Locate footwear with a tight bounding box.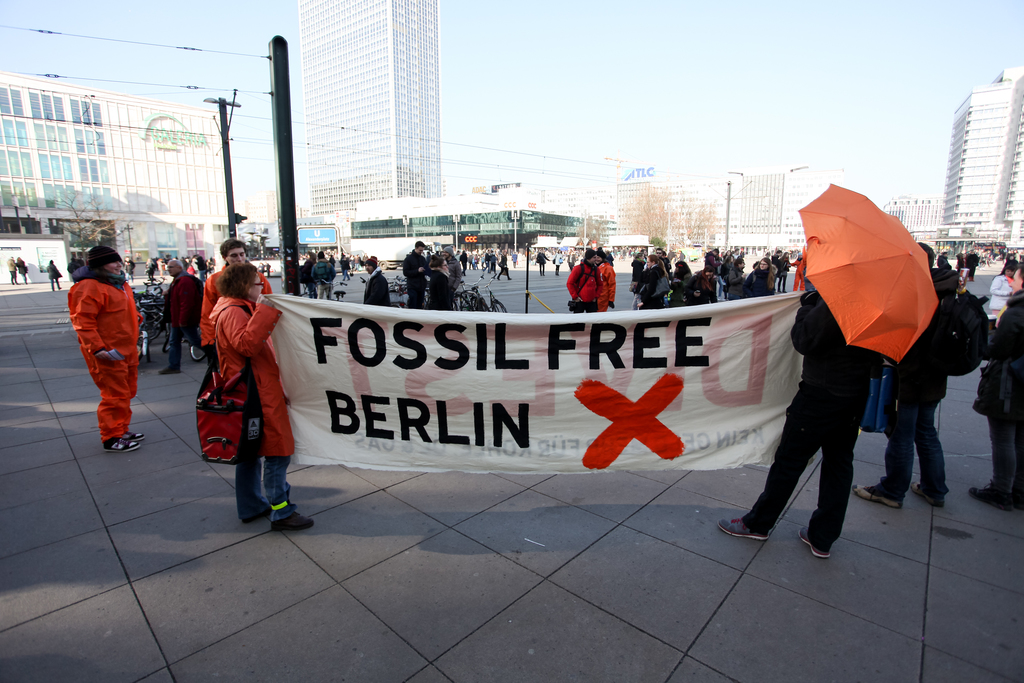
x1=101 y1=436 x2=138 y2=452.
